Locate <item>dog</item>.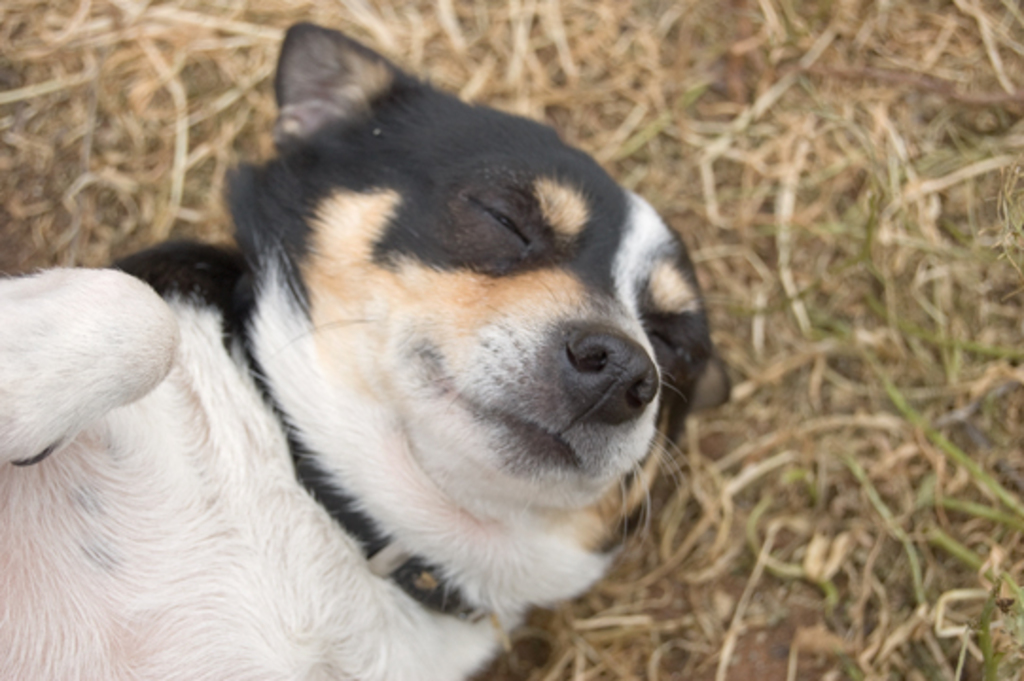
Bounding box: rect(0, 17, 717, 679).
